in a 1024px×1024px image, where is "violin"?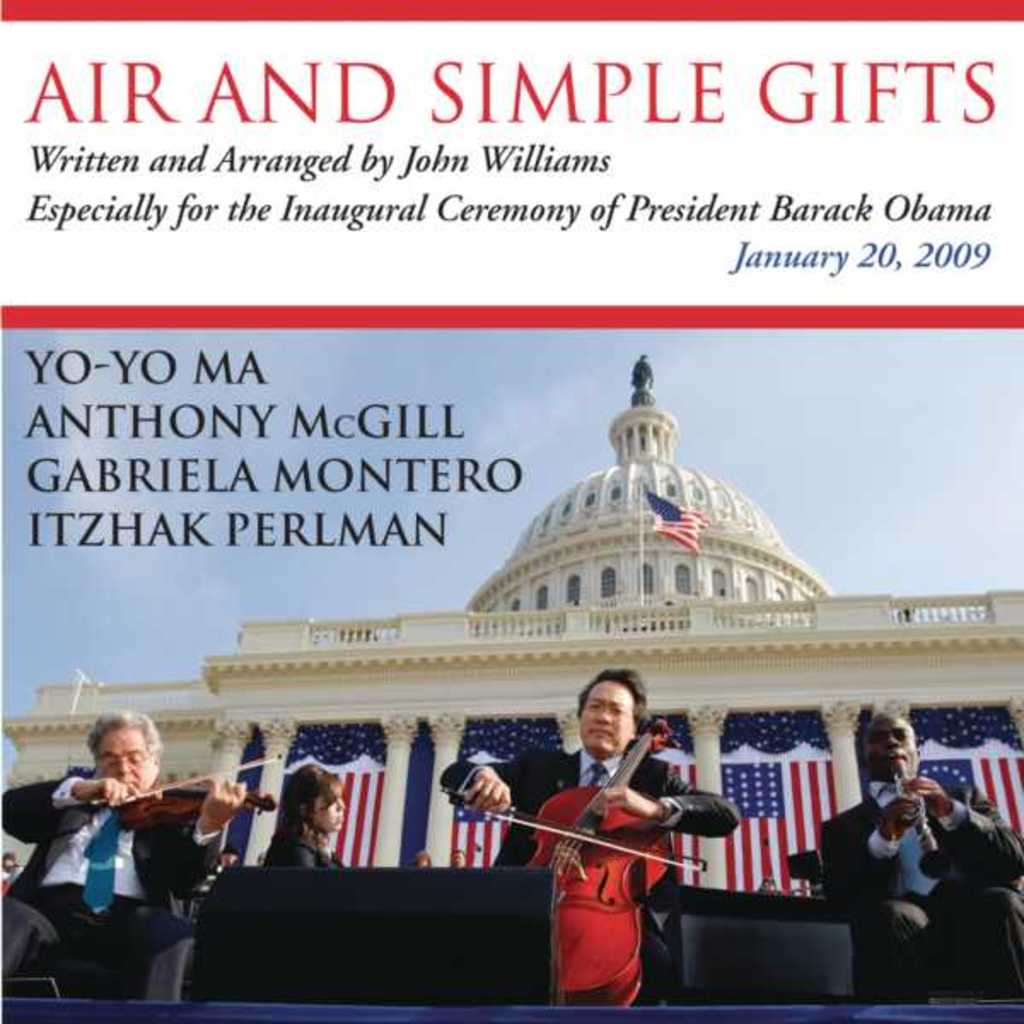
region(480, 722, 700, 952).
